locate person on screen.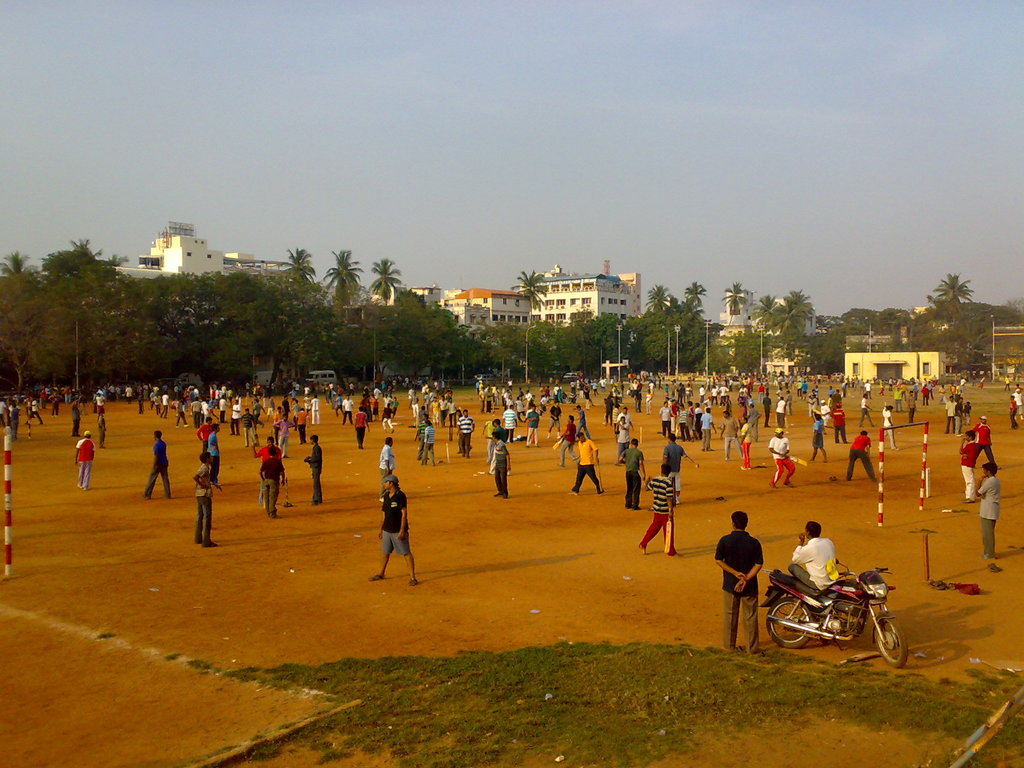
On screen at (365,459,417,589).
